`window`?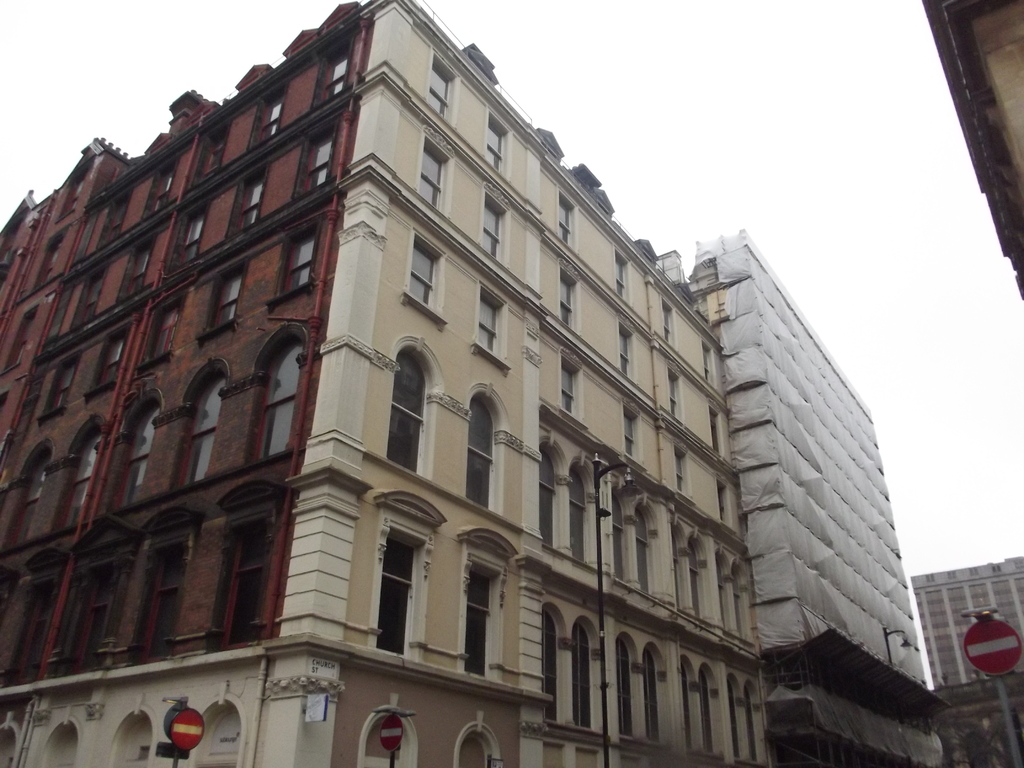
BBox(745, 701, 759, 760)
